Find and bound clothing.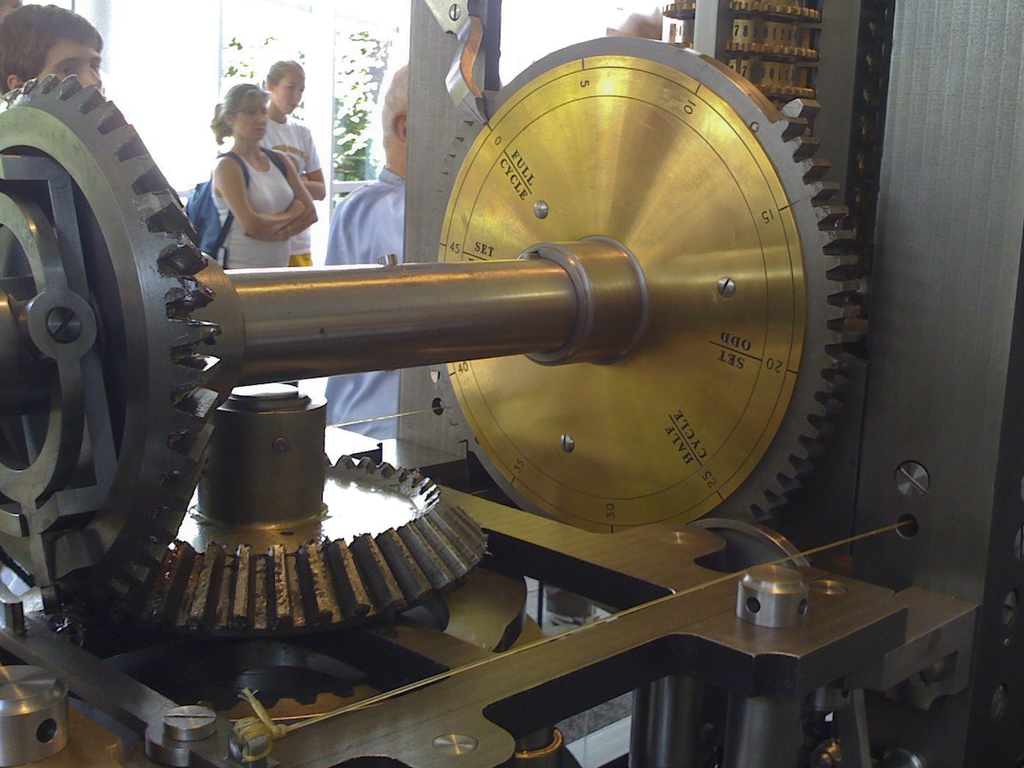
Bound: Rect(208, 149, 300, 270).
